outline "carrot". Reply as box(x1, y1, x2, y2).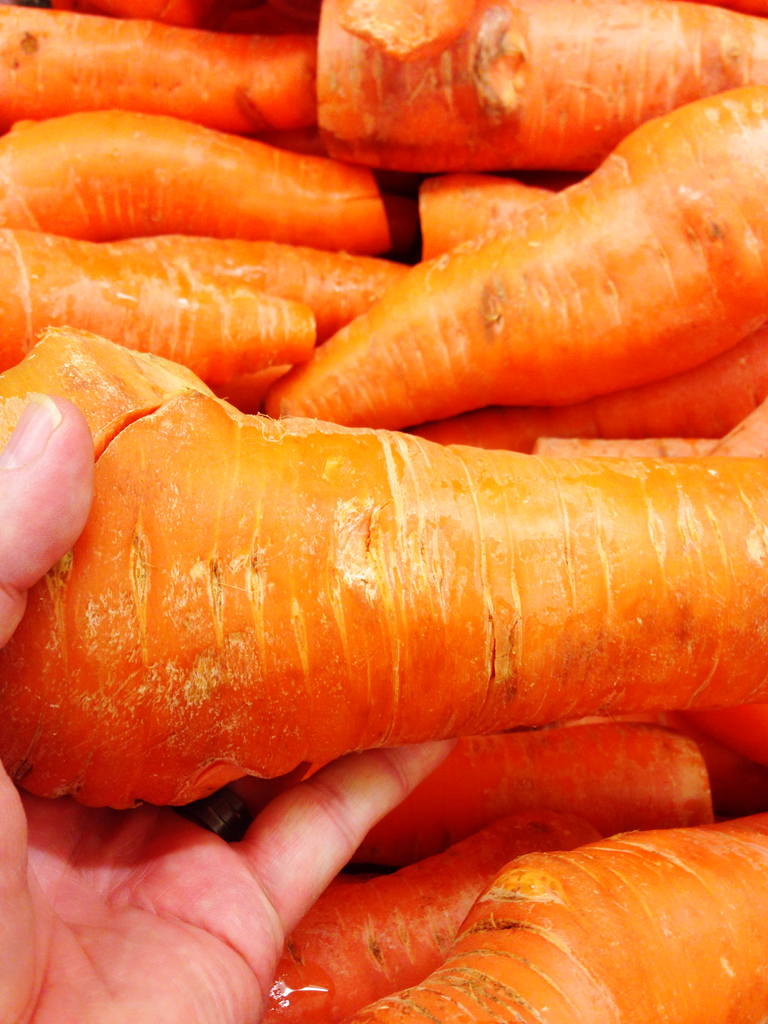
box(0, 319, 767, 813).
